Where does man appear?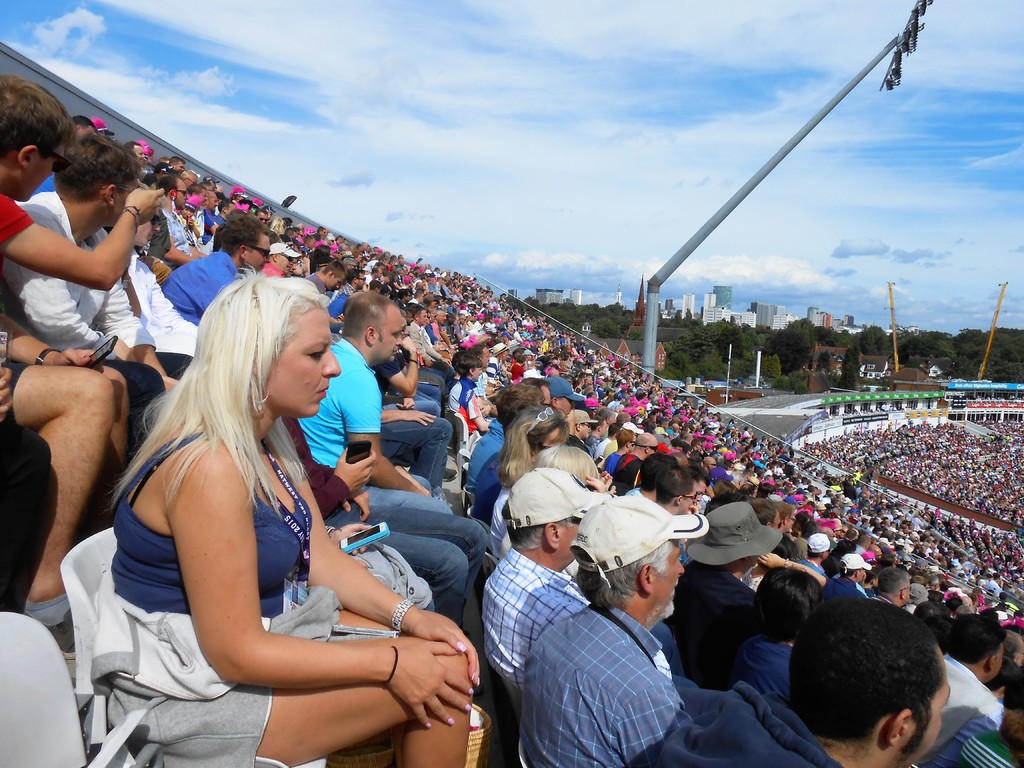
Appears at locate(124, 143, 145, 159).
